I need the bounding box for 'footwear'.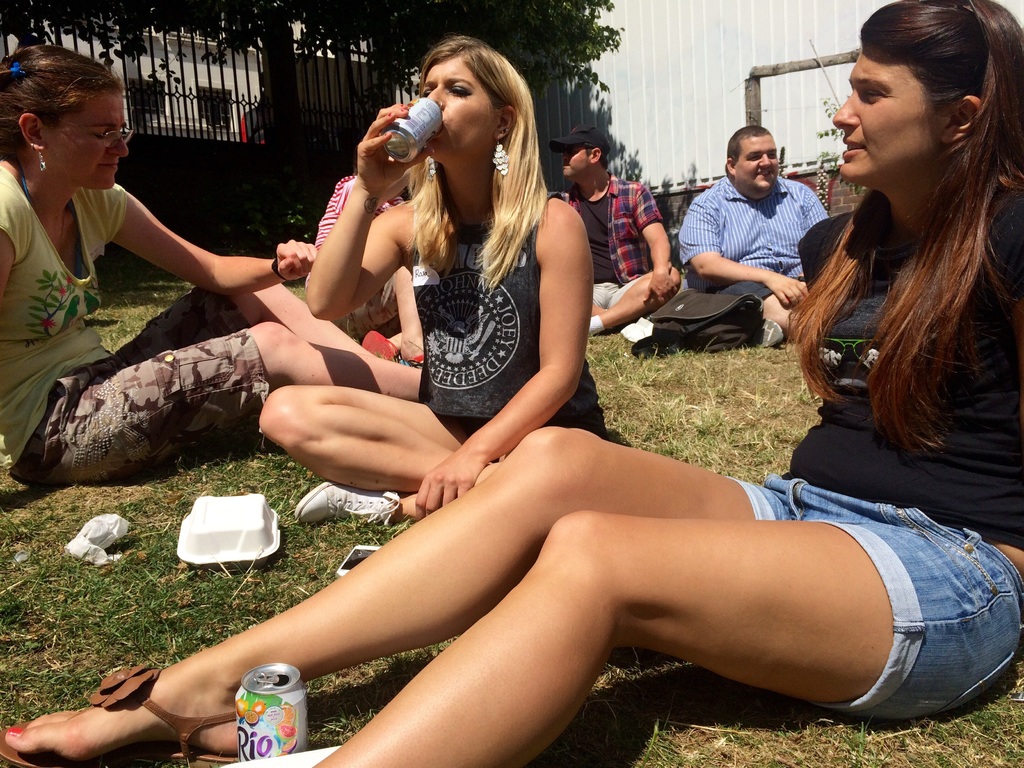
Here it is: x1=0, y1=655, x2=249, y2=767.
